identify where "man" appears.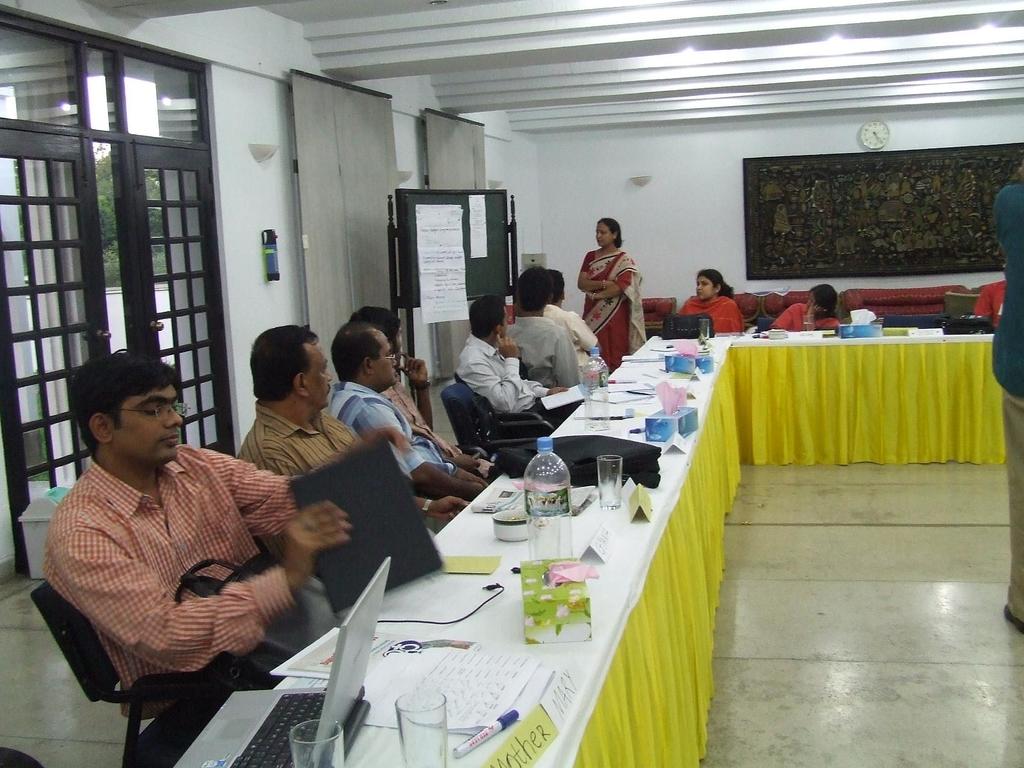
Appears at <bbox>329, 320, 489, 502</bbox>.
